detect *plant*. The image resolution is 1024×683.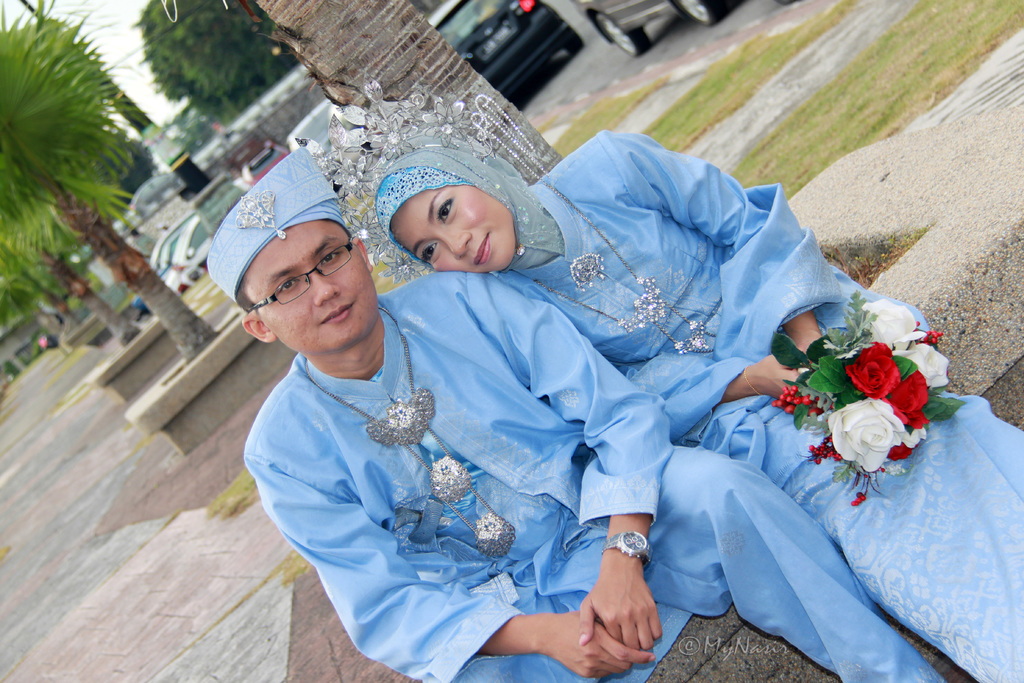
region(548, 76, 666, 154).
